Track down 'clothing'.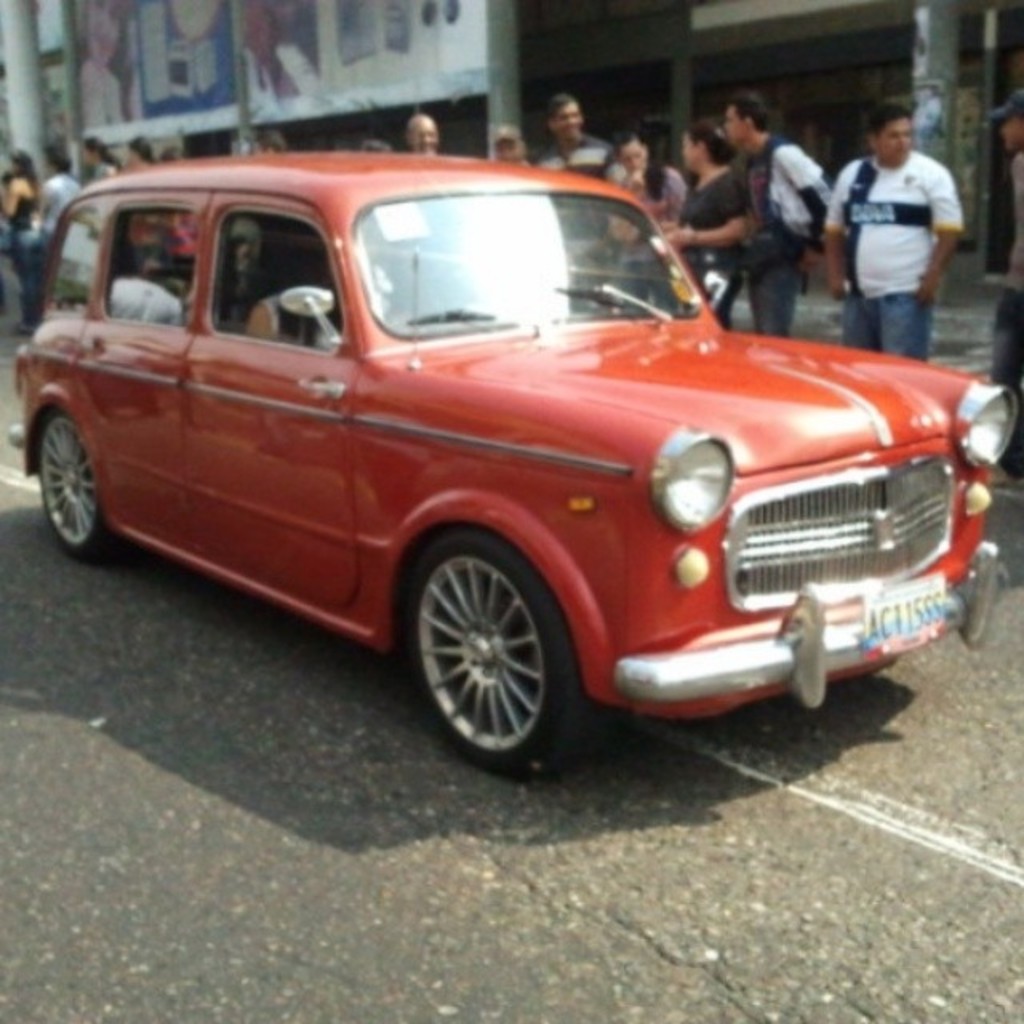
Tracked to [x1=618, y1=174, x2=690, y2=301].
